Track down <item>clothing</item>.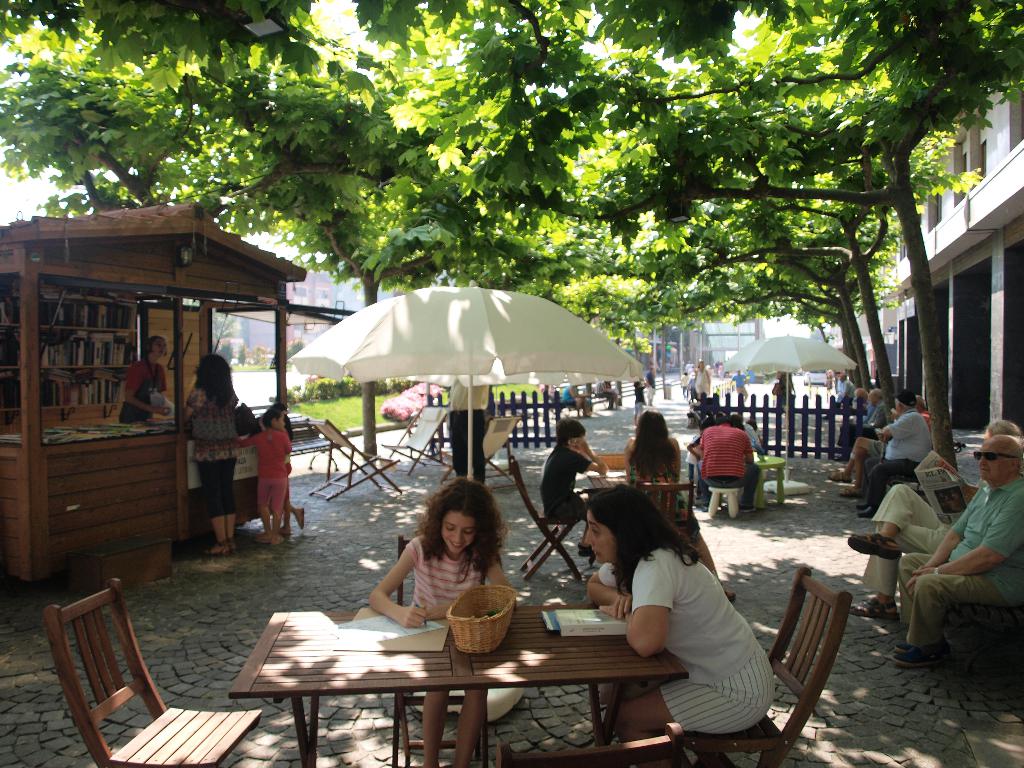
Tracked to 594:379:615:410.
